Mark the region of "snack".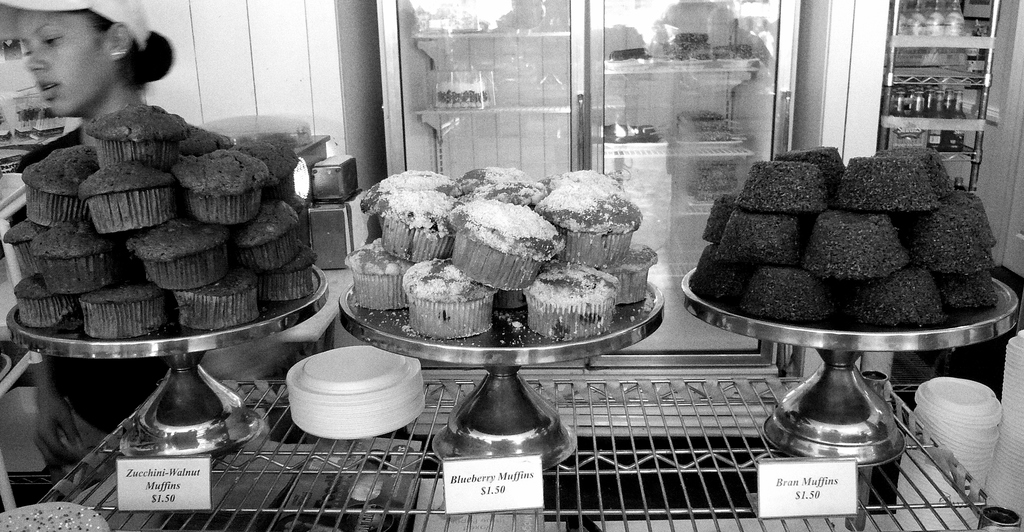
Region: {"x1": 703, "y1": 199, "x2": 751, "y2": 244}.
